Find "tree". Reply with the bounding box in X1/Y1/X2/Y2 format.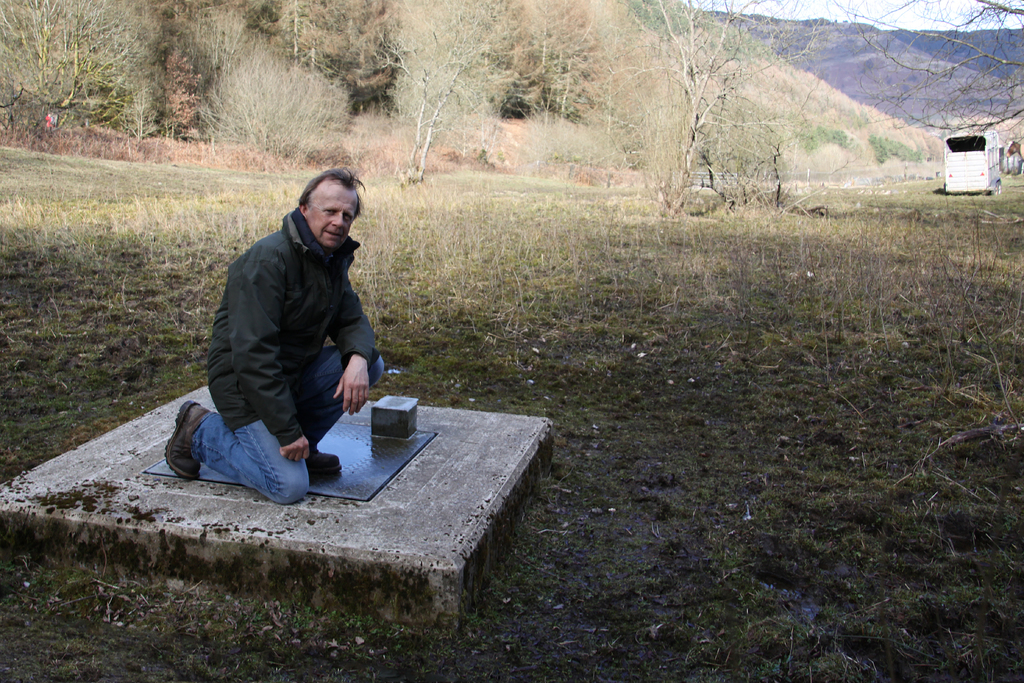
830/0/1023/135.
